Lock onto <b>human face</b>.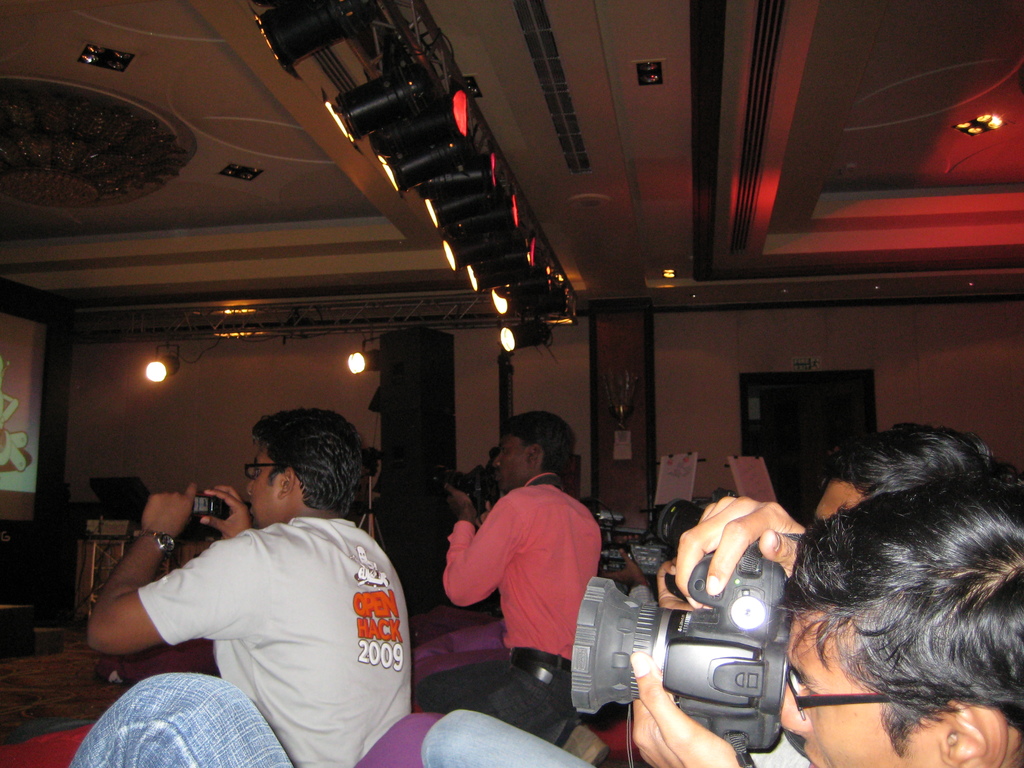
Locked: region(246, 451, 284, 526).
